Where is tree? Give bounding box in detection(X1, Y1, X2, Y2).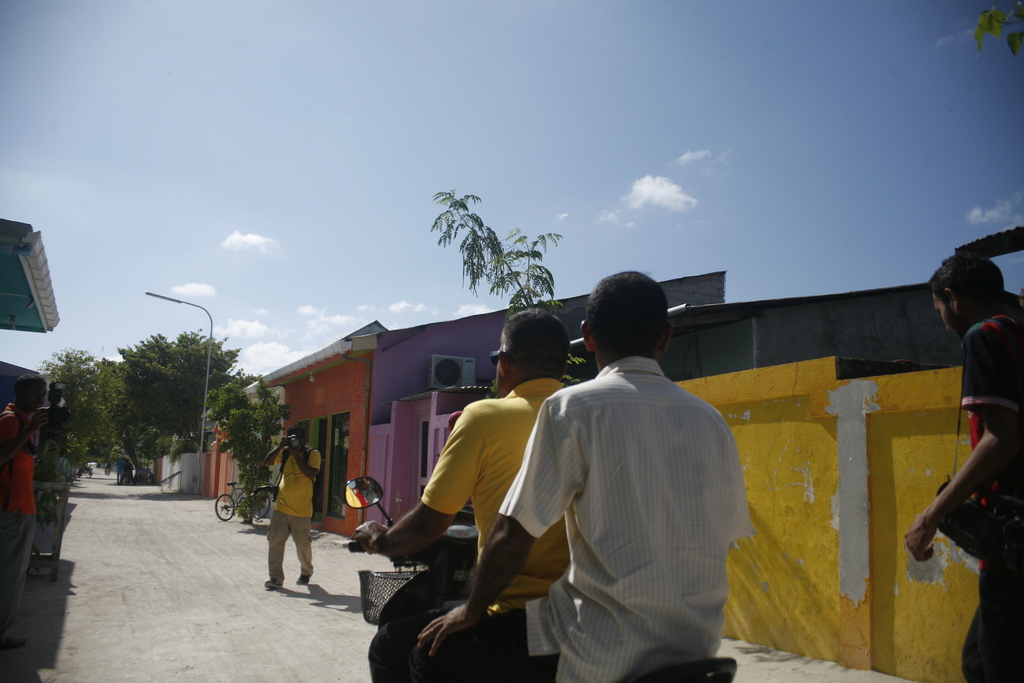
detection(428, 186, 590, 387).
